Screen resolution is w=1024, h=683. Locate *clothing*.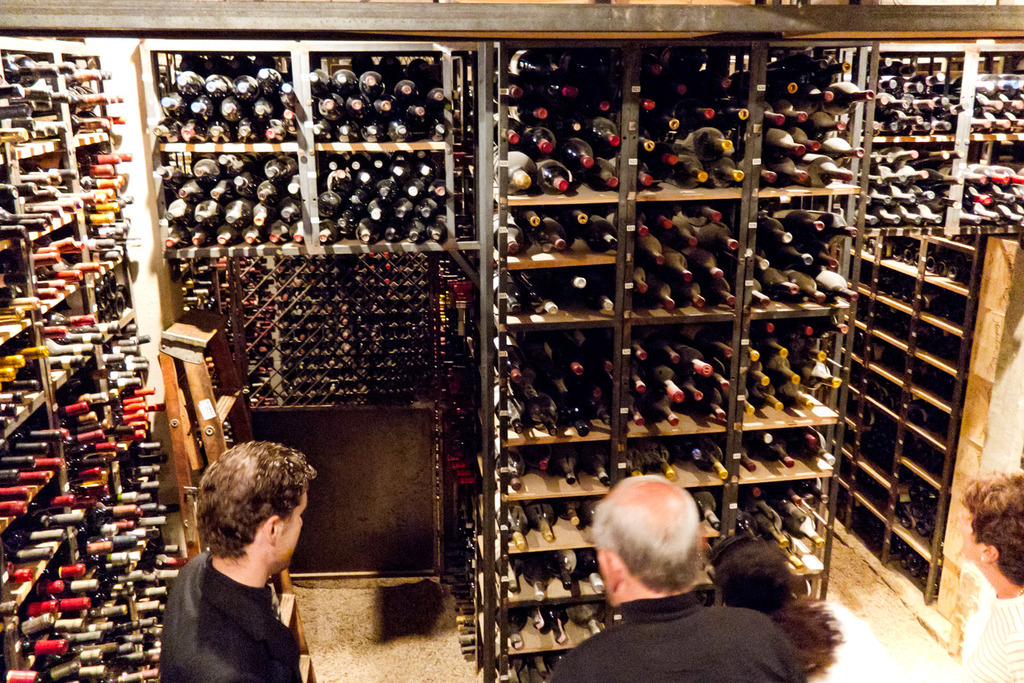
pyautogui.locateOnScreen(549, 587, 808, 682).
